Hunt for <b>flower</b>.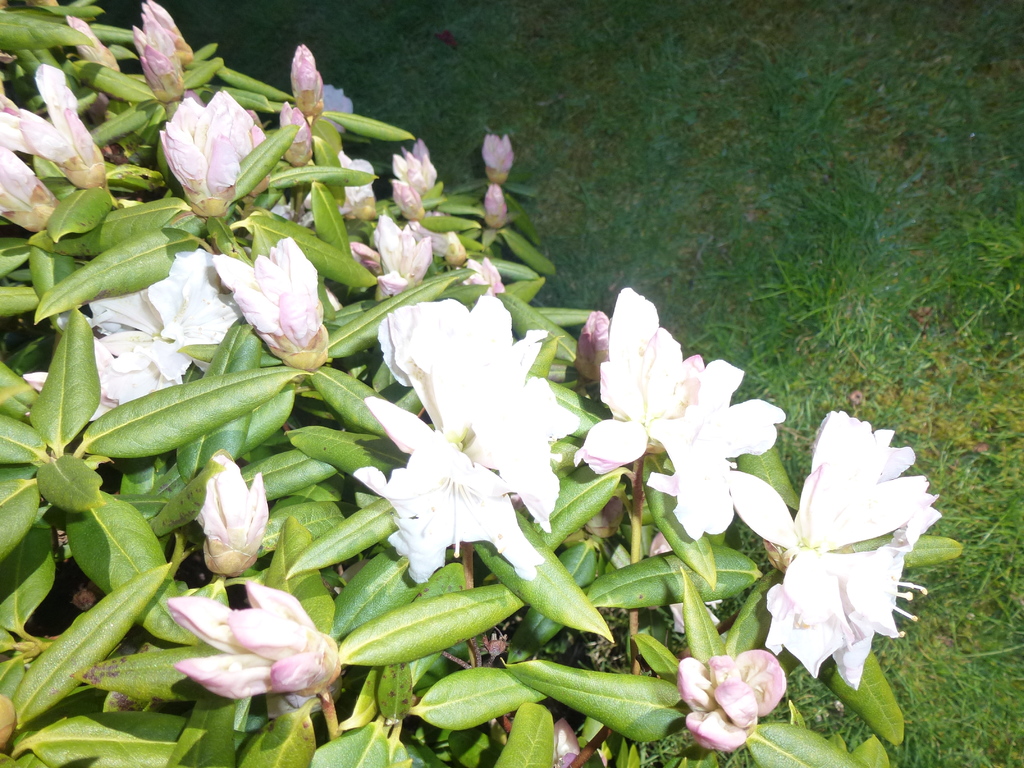
Hunted down at (483, 125, 514, 186).
